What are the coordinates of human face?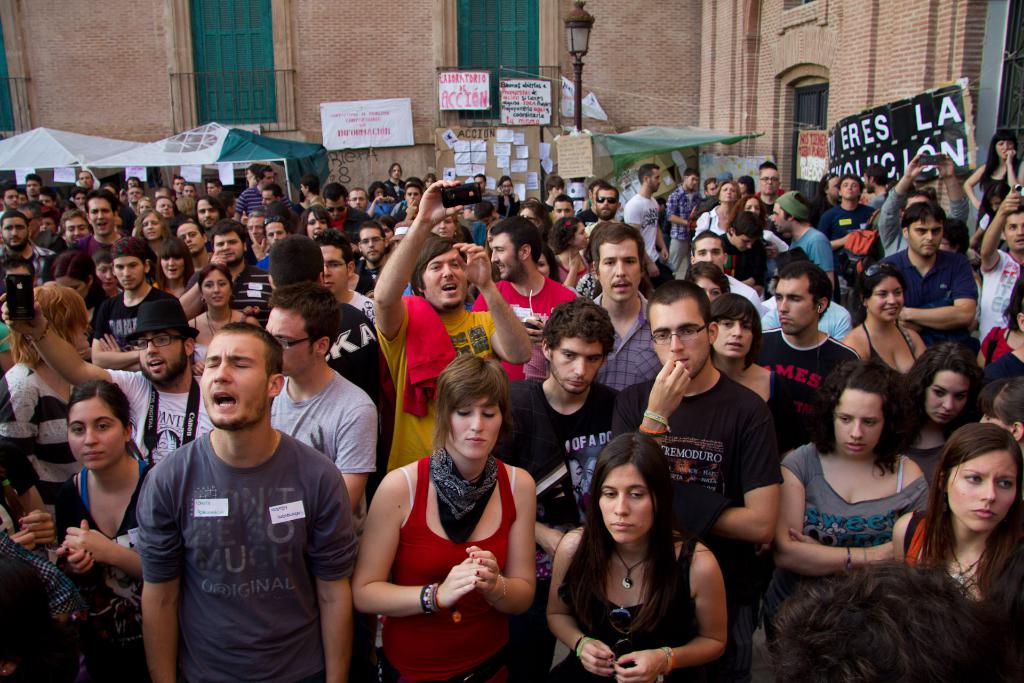
l=745, t=198, r=761, b=215.
